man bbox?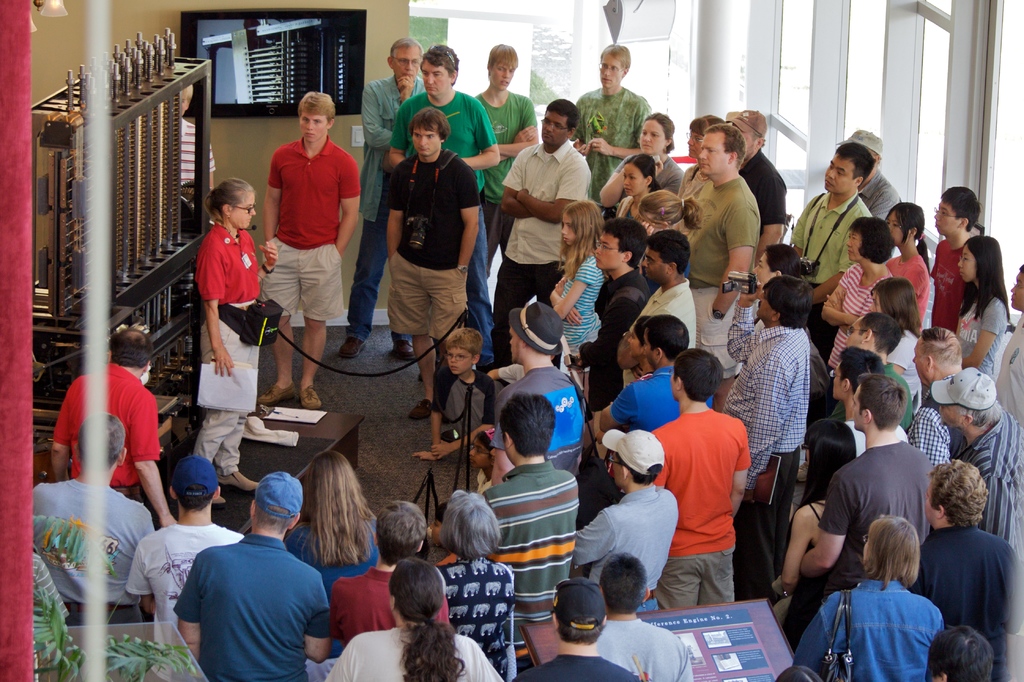
BBox(579, 220, 652, 417)
